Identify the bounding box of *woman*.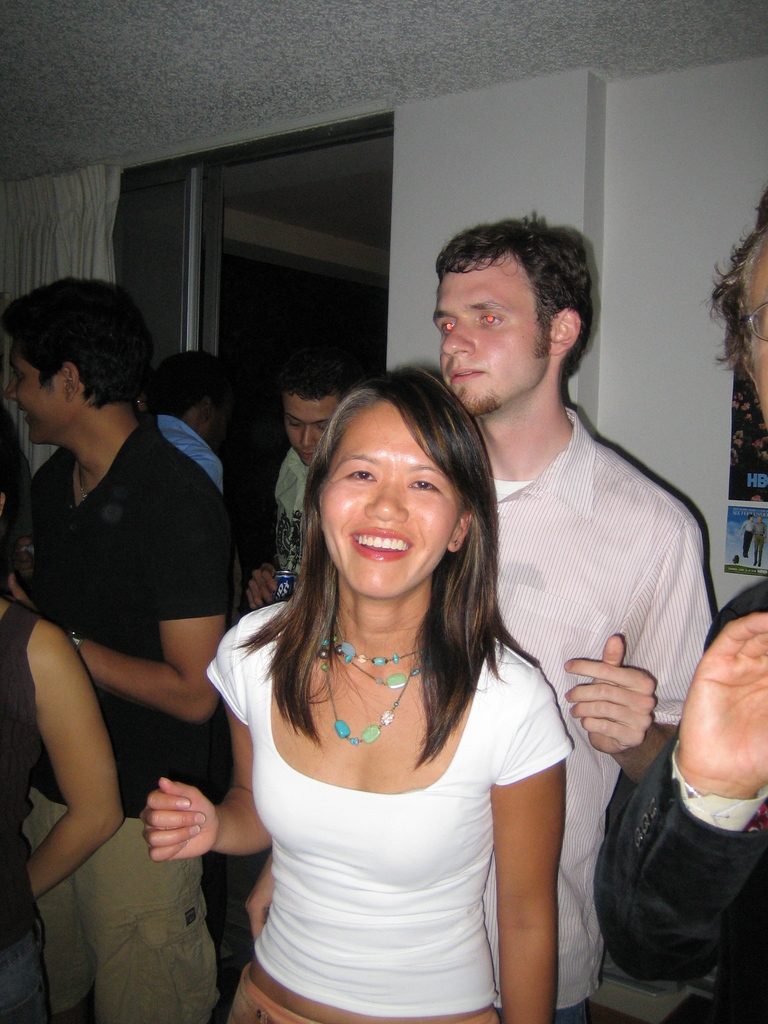
detection(143, 368, 575, 1023).
